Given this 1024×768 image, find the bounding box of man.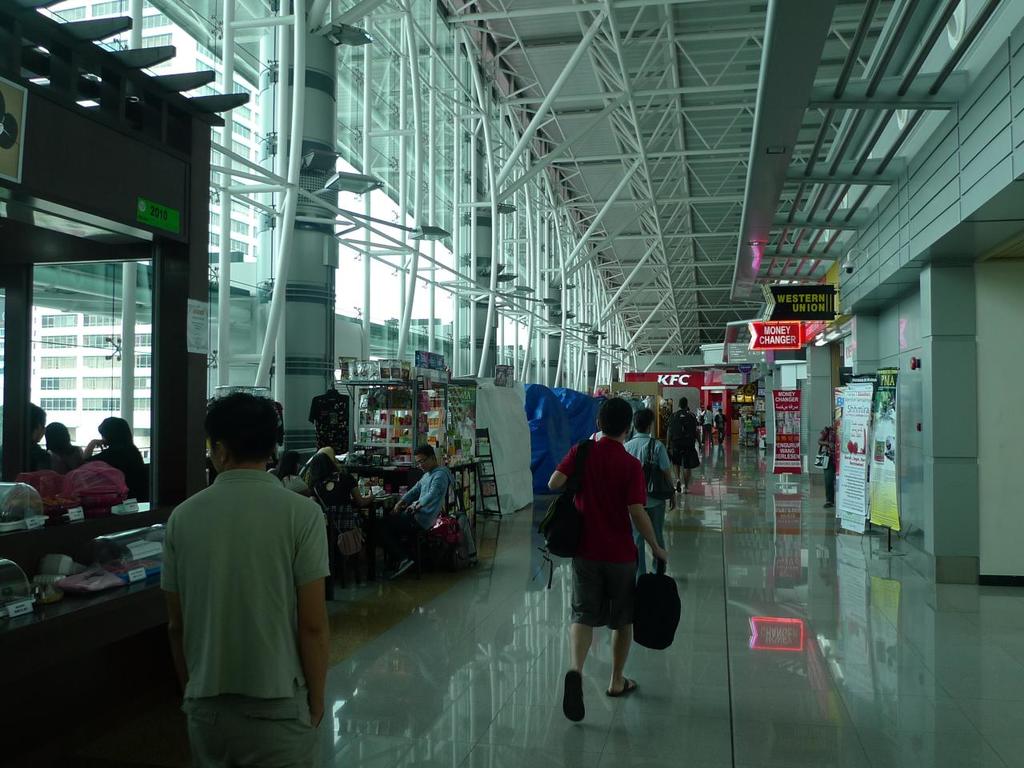
crop(158, 387, 334, 767).
